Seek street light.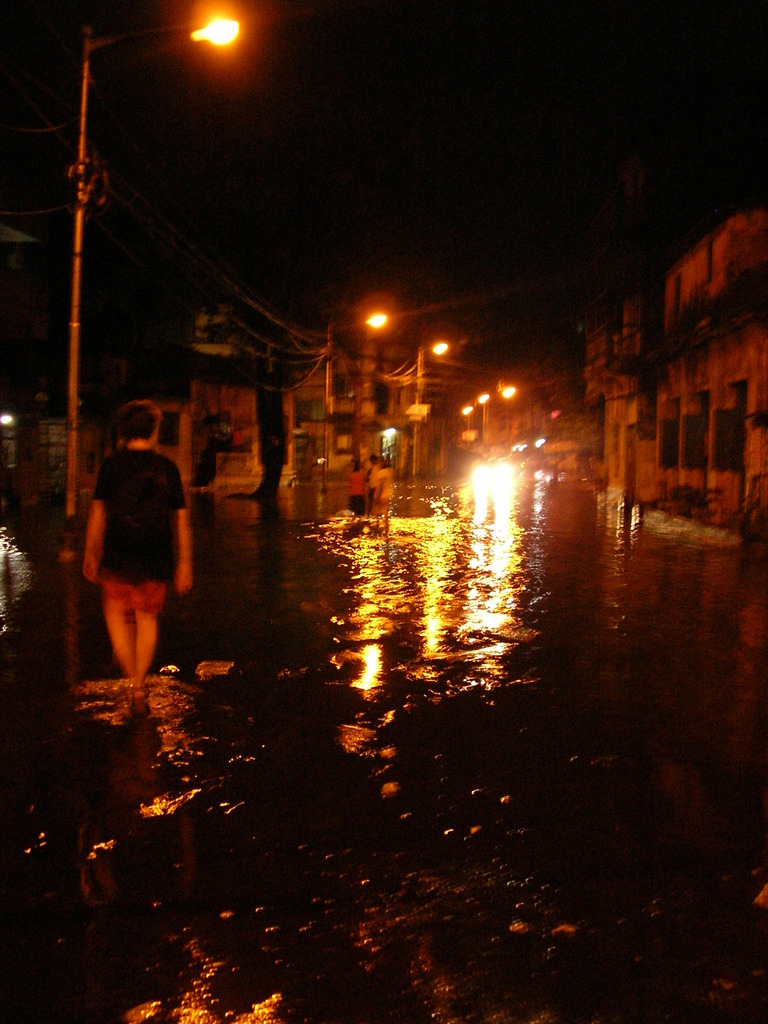
bbox(69, 0, 236, 673).
